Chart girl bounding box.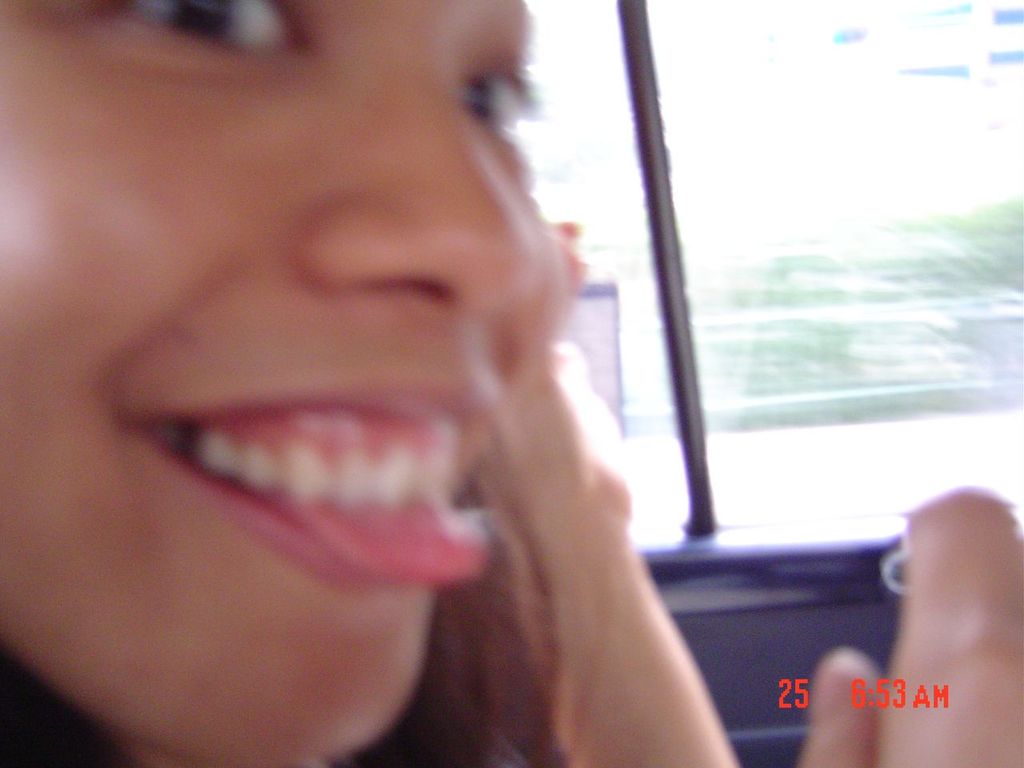
Charted: x1=0, y1=0, x2=1023, y2=767.
